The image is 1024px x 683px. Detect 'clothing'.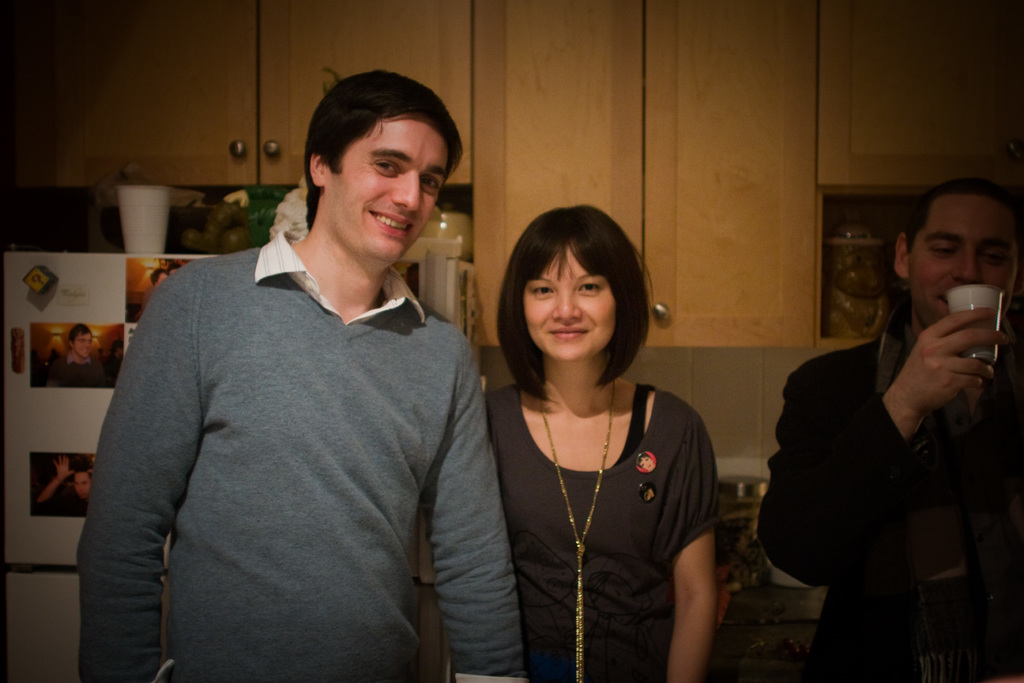
Detection: [x1=482, y1=378, x2=730, y2=682].
